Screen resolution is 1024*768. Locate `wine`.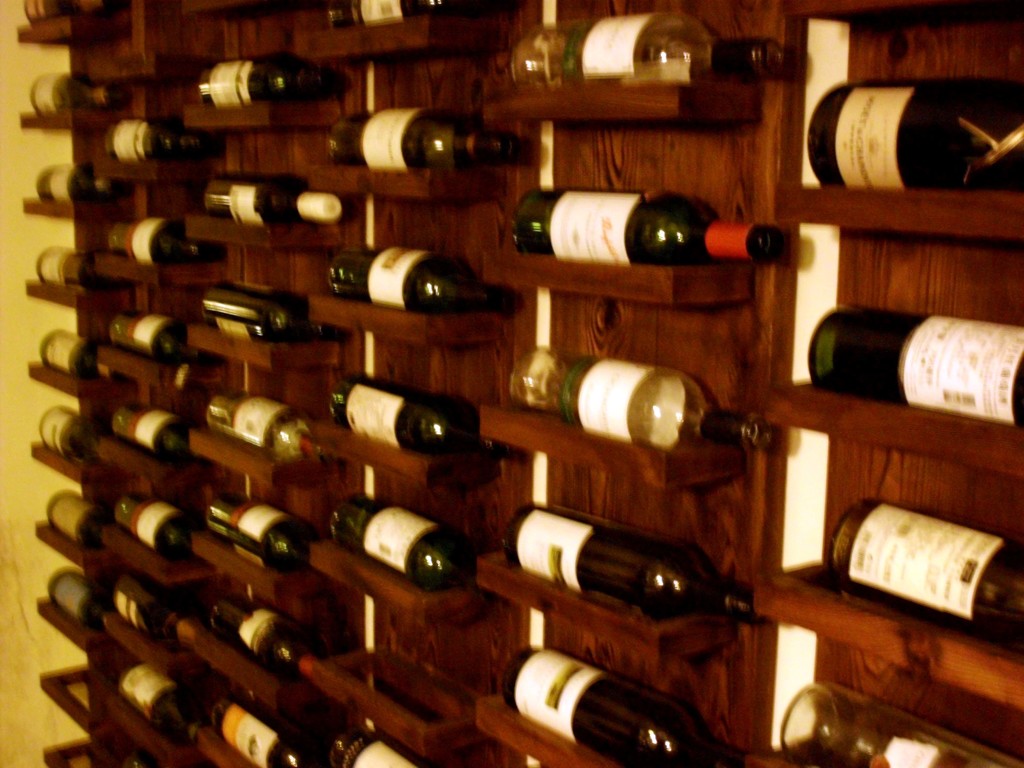
<box>510,188,779,267</box>.
